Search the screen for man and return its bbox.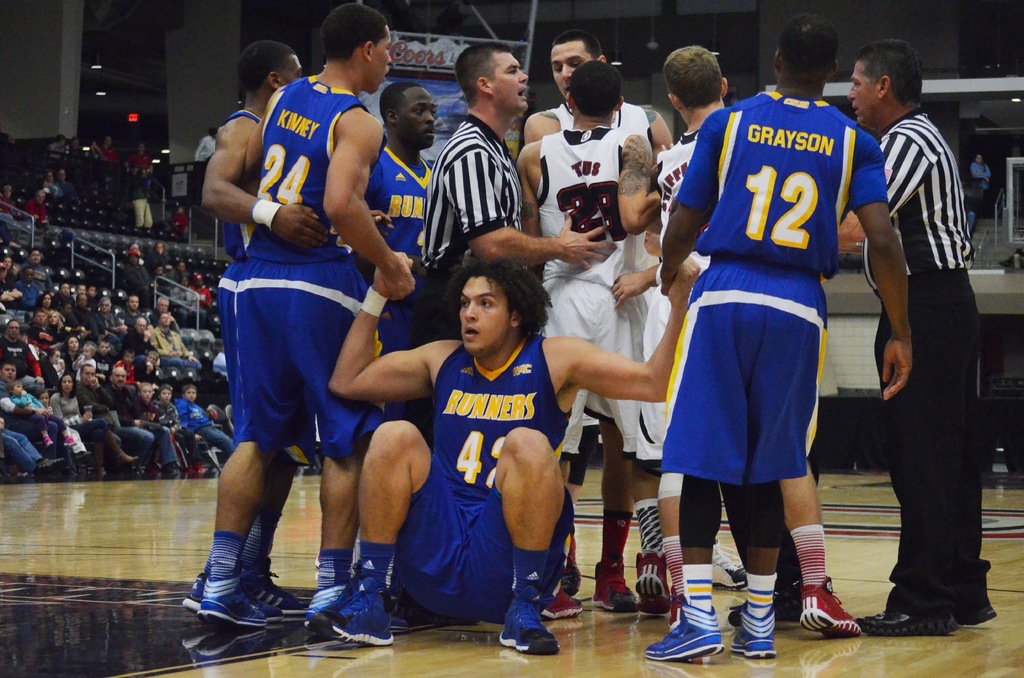
Found: l=70, t=365, r=149, b=489.
